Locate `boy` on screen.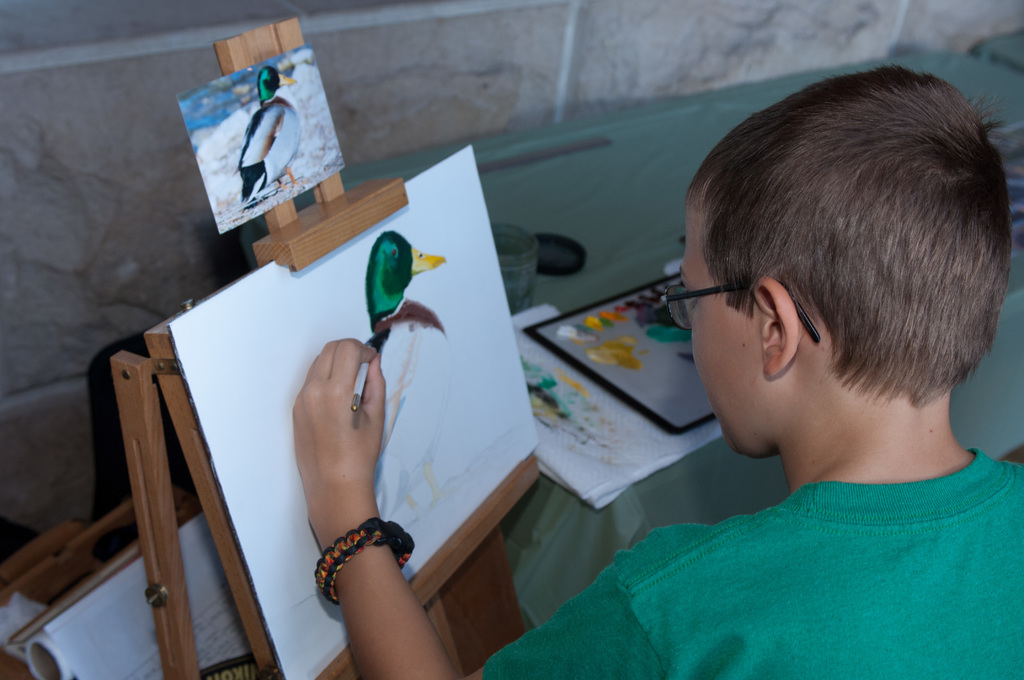
On screen at 293 62 1023 679.
